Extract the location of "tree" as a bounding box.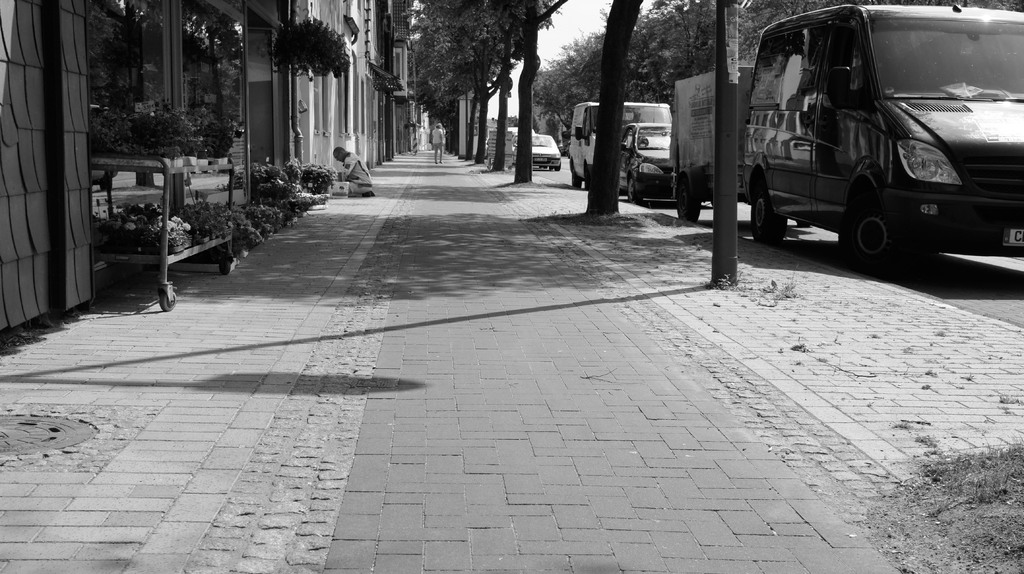
[left=586, top=0, right=647, bottom=222].
